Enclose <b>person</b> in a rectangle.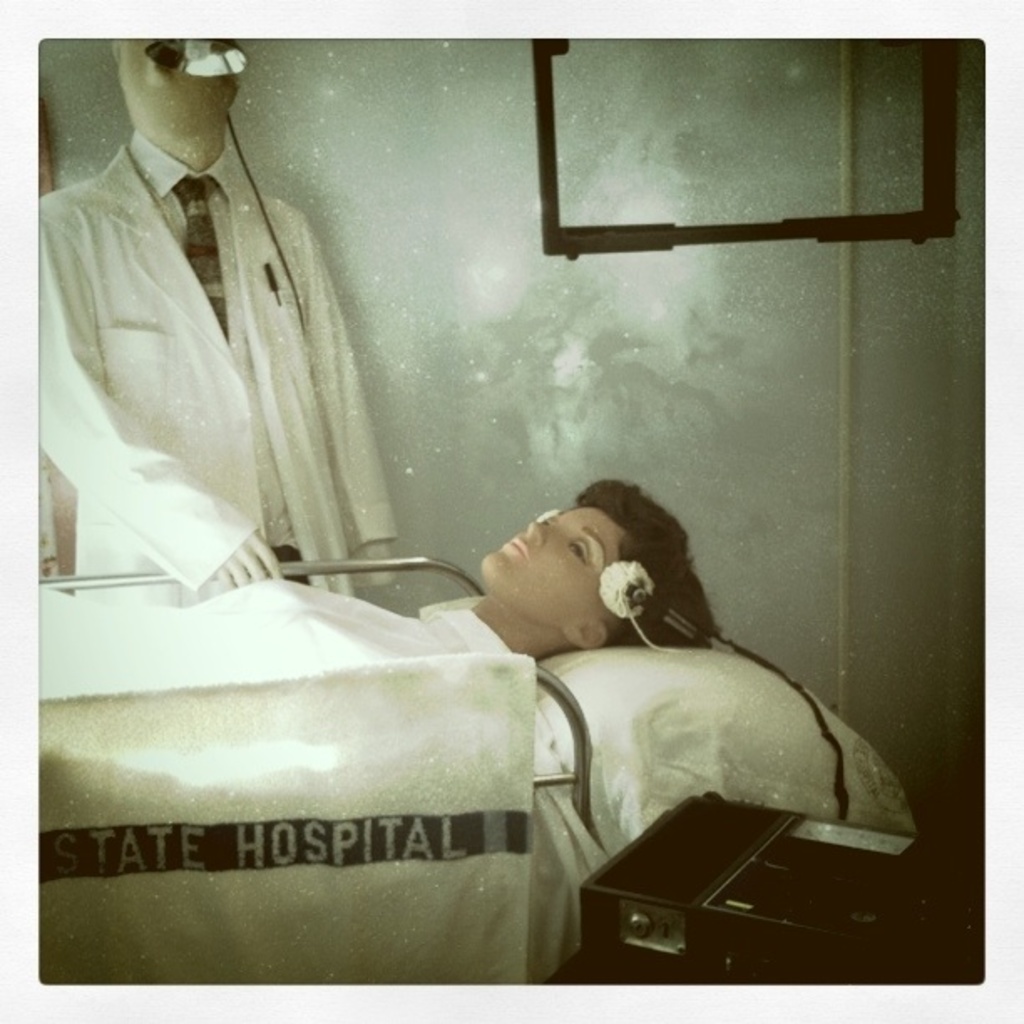
x1=35, y1=40, x2=403, y2=596.
